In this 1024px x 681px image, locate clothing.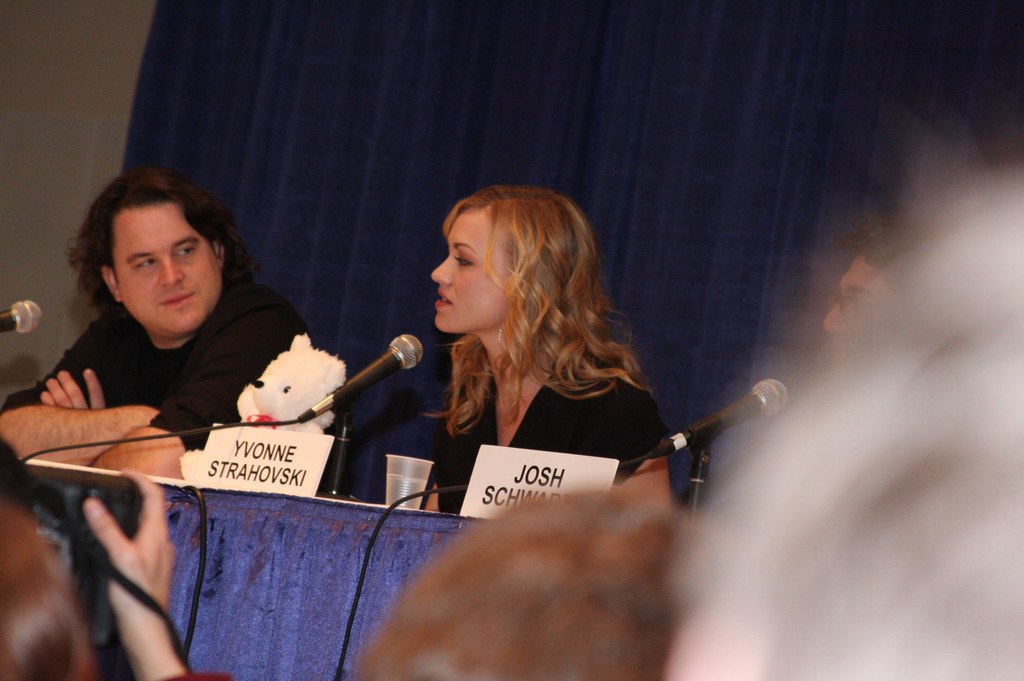
Bounding box: 385:360:691:527.
